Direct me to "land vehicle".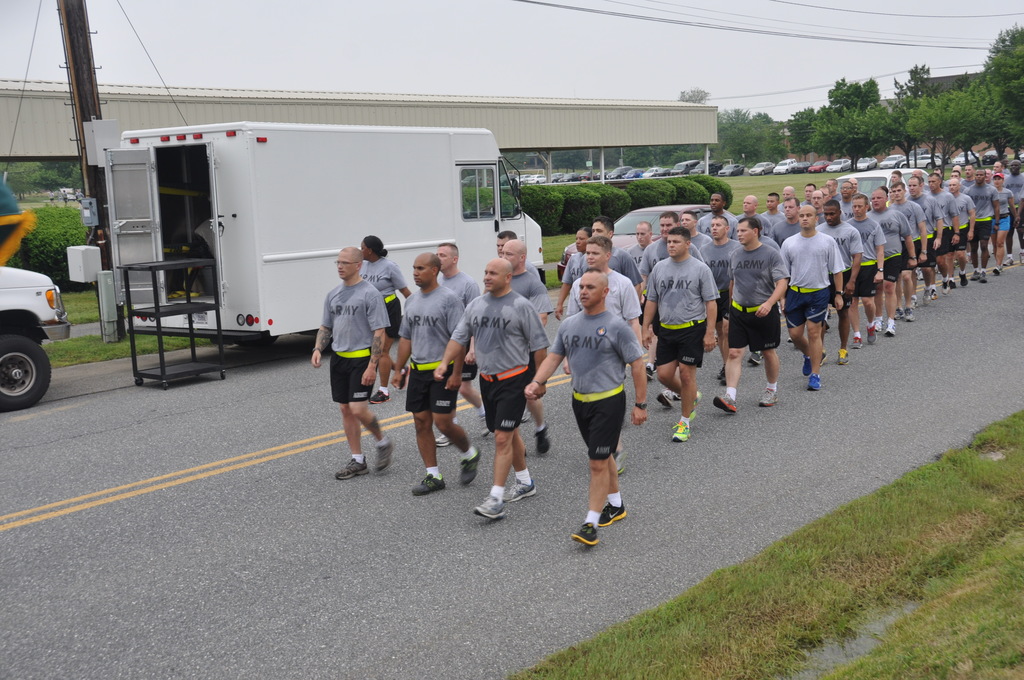
Direction: detection(909, 152, 941, 168).
